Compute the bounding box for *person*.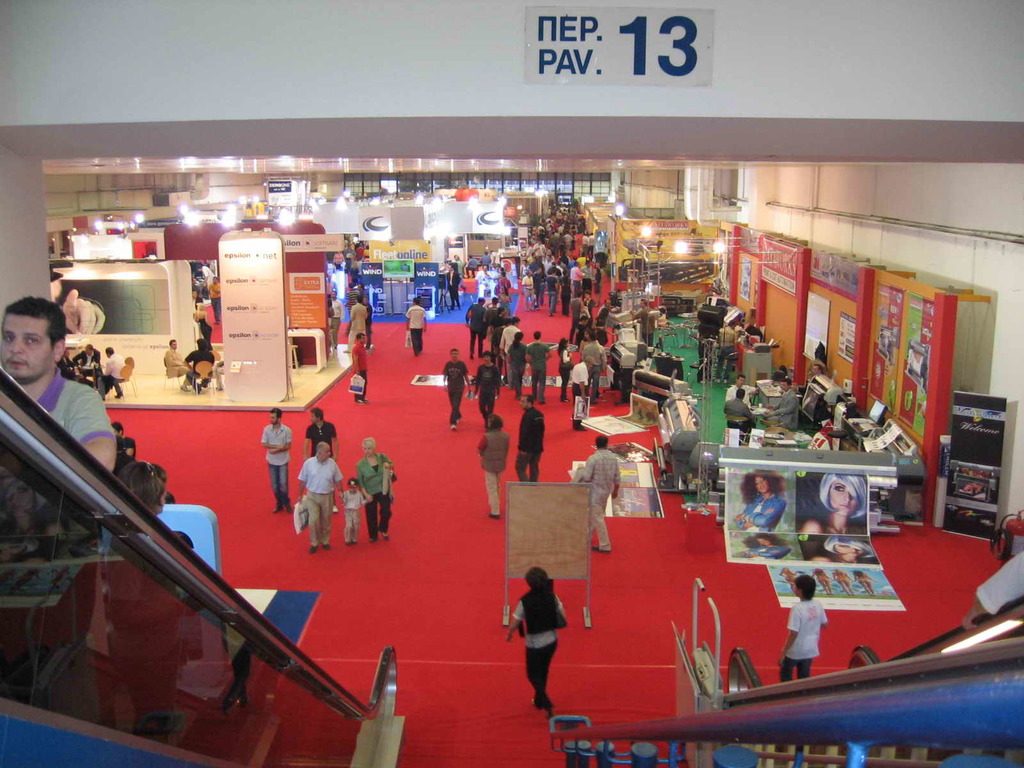
rect(961, 550, 1023, 629).
